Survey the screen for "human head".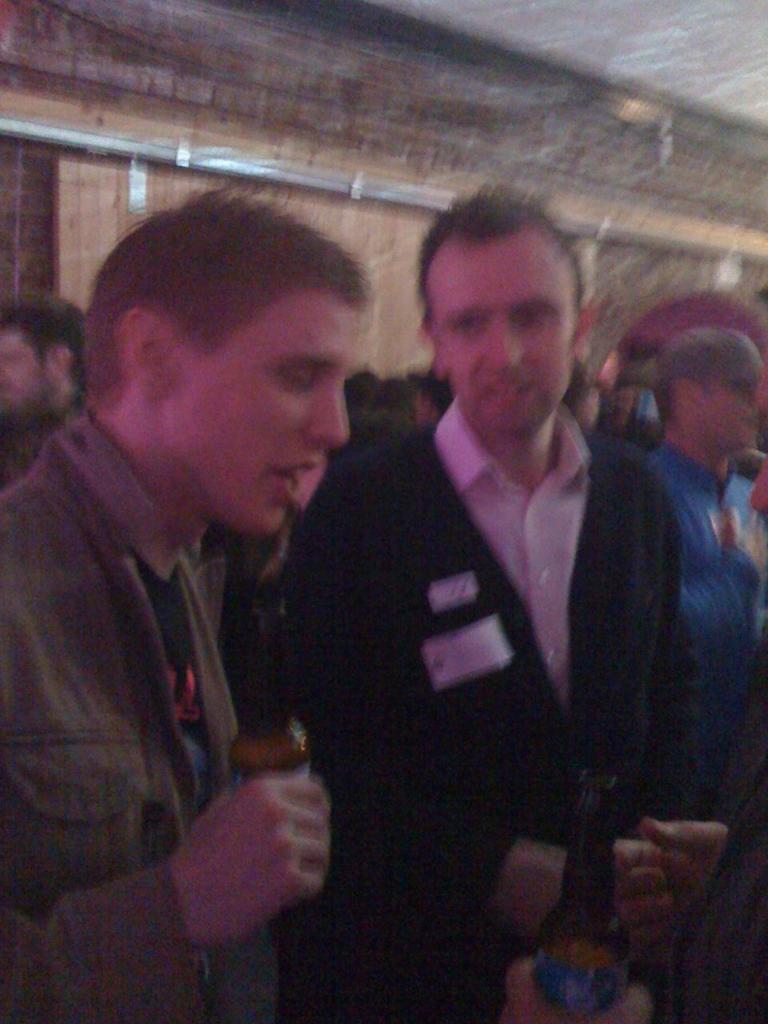
Survey found: (left=564, top=355, right=610, bottom=436).
